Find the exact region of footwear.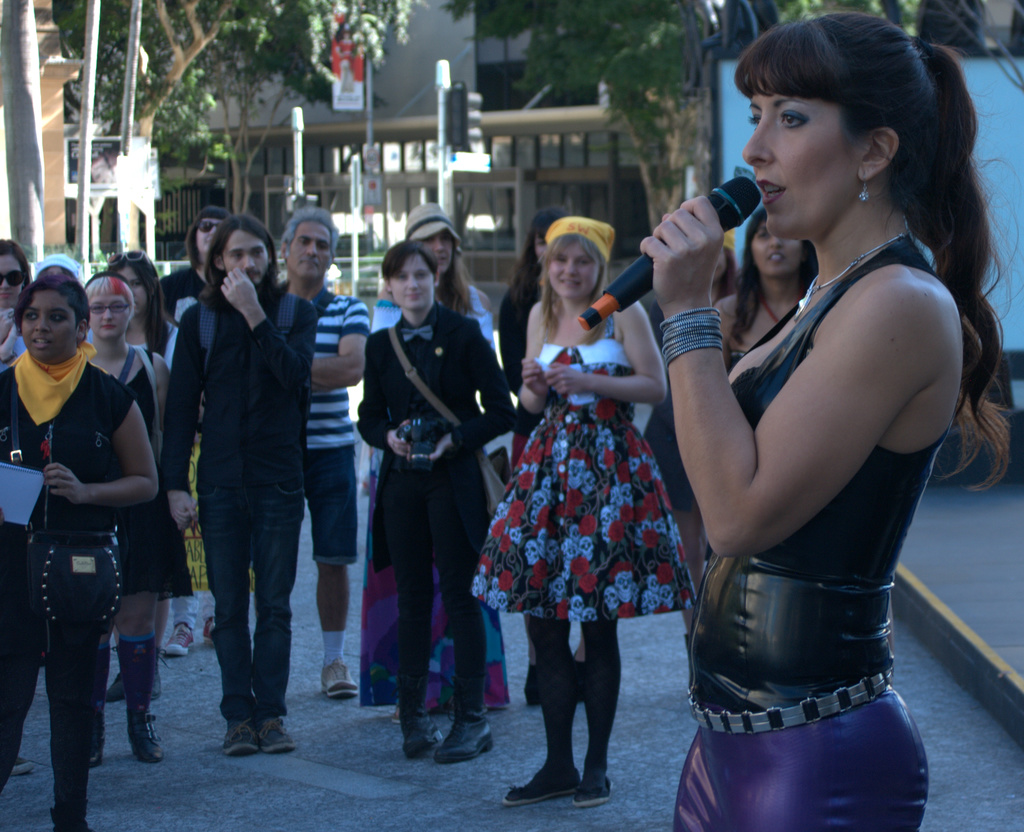
Exact region: 156,653,161,702.
